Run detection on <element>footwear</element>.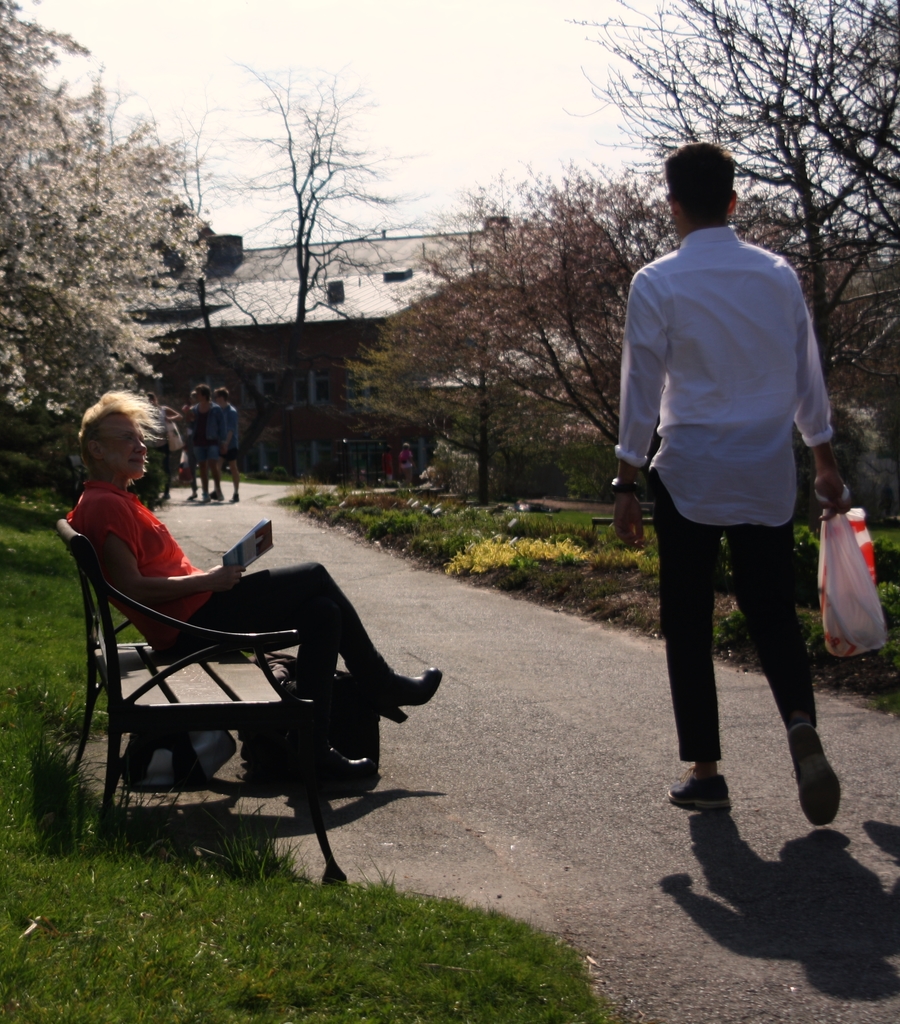
Result: [783,717,842,828].
